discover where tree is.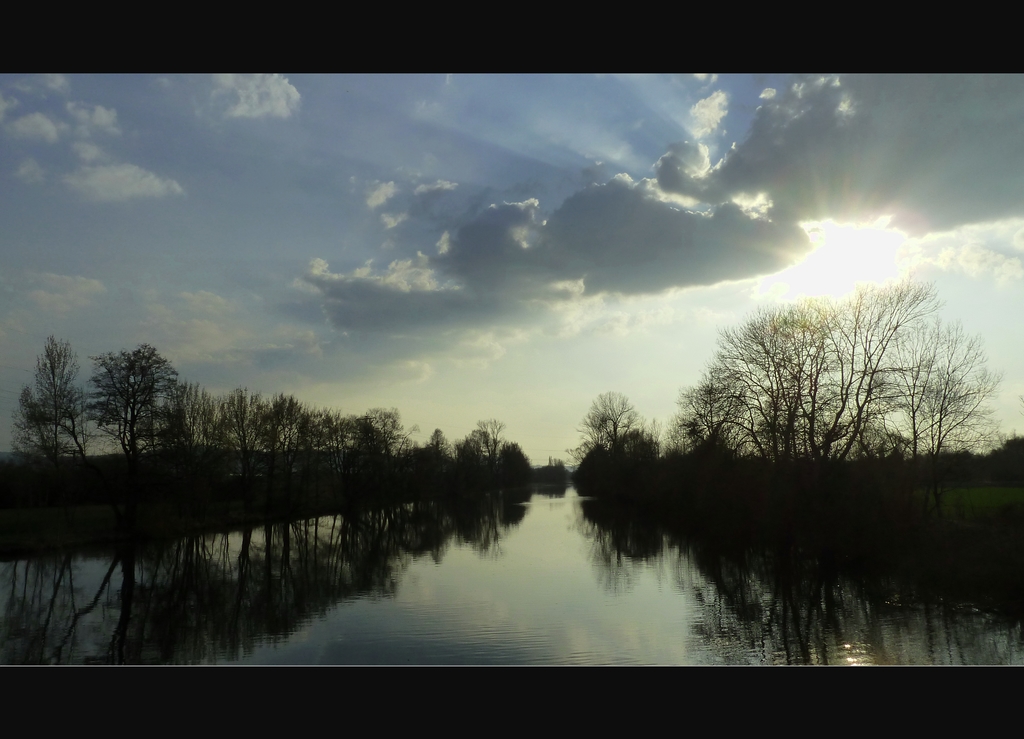
Discovered at (left=81, top=333, right=172, bottom=451).
